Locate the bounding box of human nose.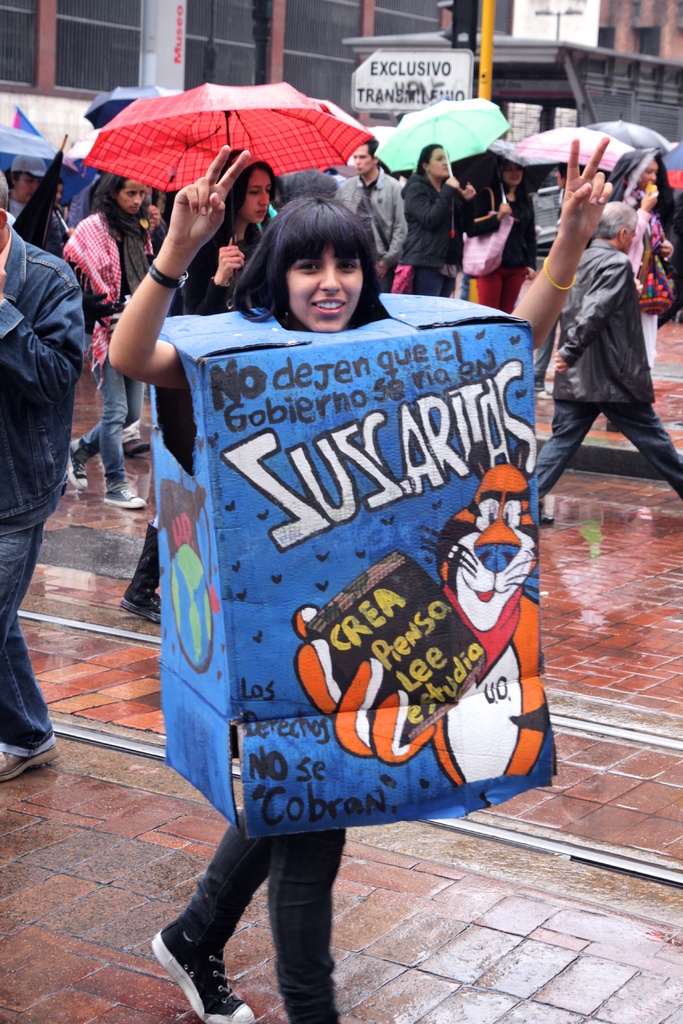
Bounding box: bbox=[513, 168, 514, 175].
